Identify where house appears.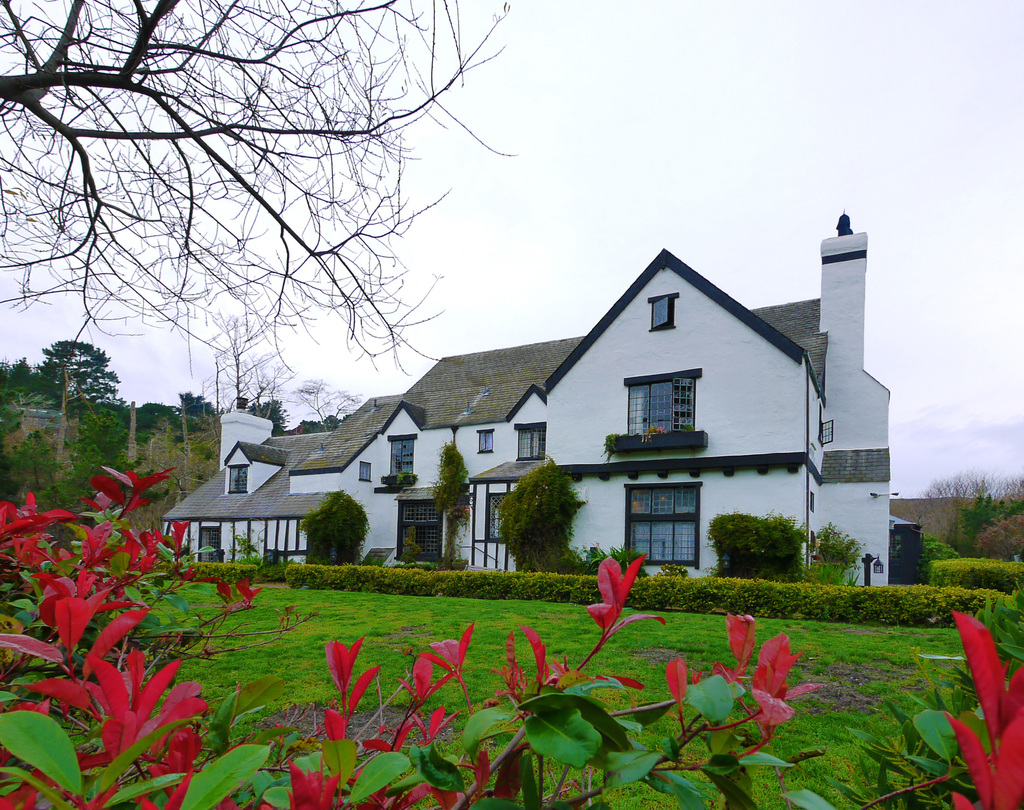
Appears at detection(179, 429, 365, 607).
